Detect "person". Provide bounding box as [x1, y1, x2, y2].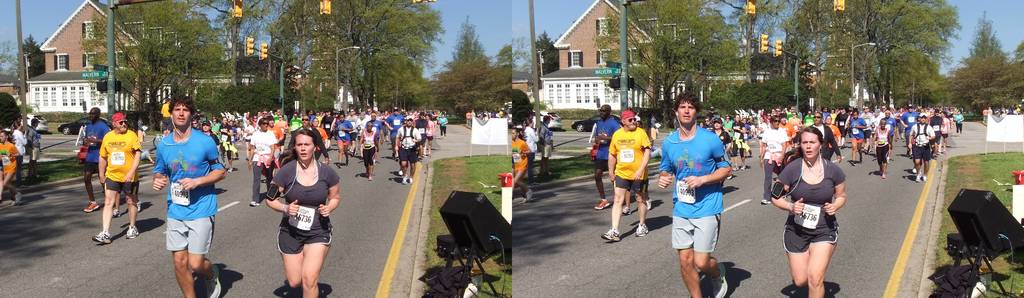
[510, 125, 532, 199].
